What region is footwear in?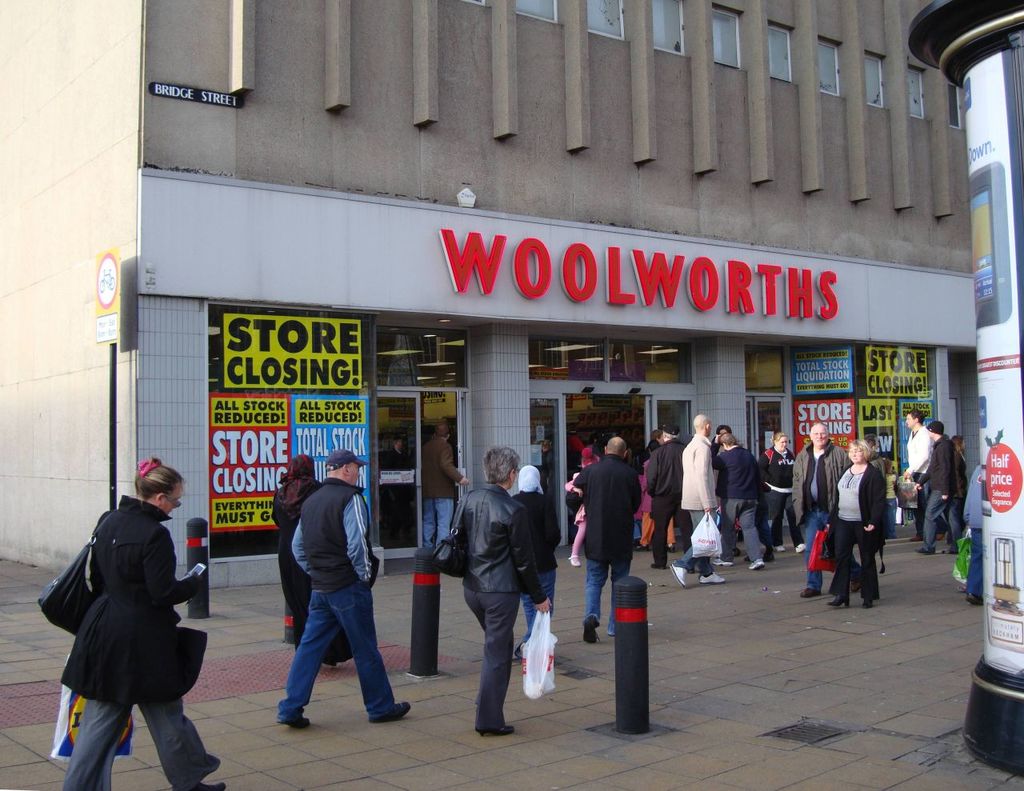
Rect(774, 546, 785, 552).
